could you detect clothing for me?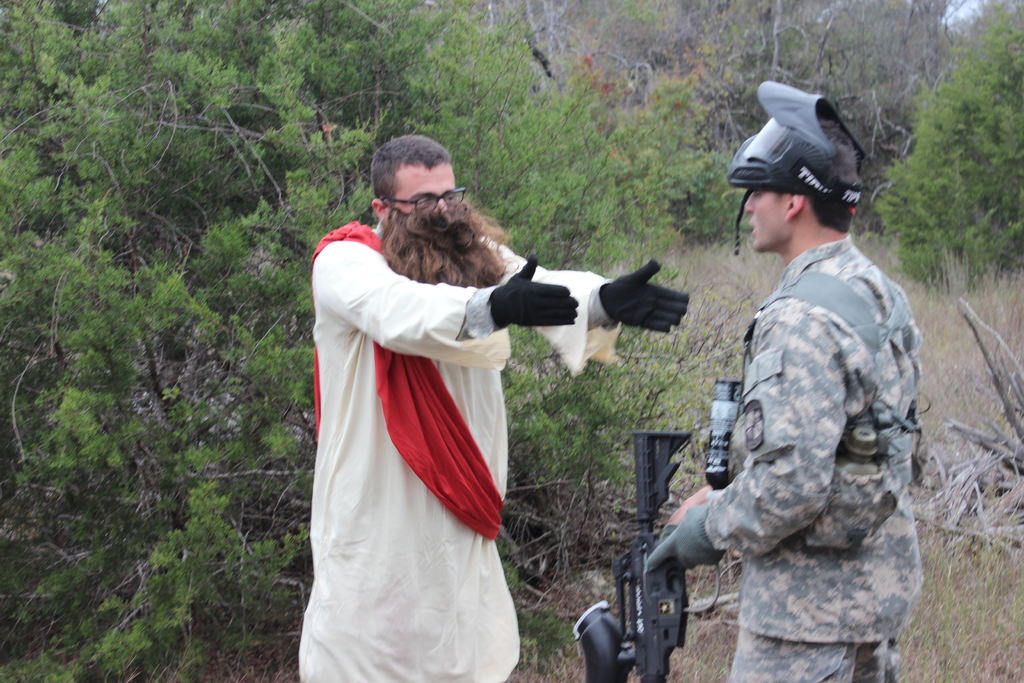
Detection result: (left=637, top=231, right=913, bottom=682).
